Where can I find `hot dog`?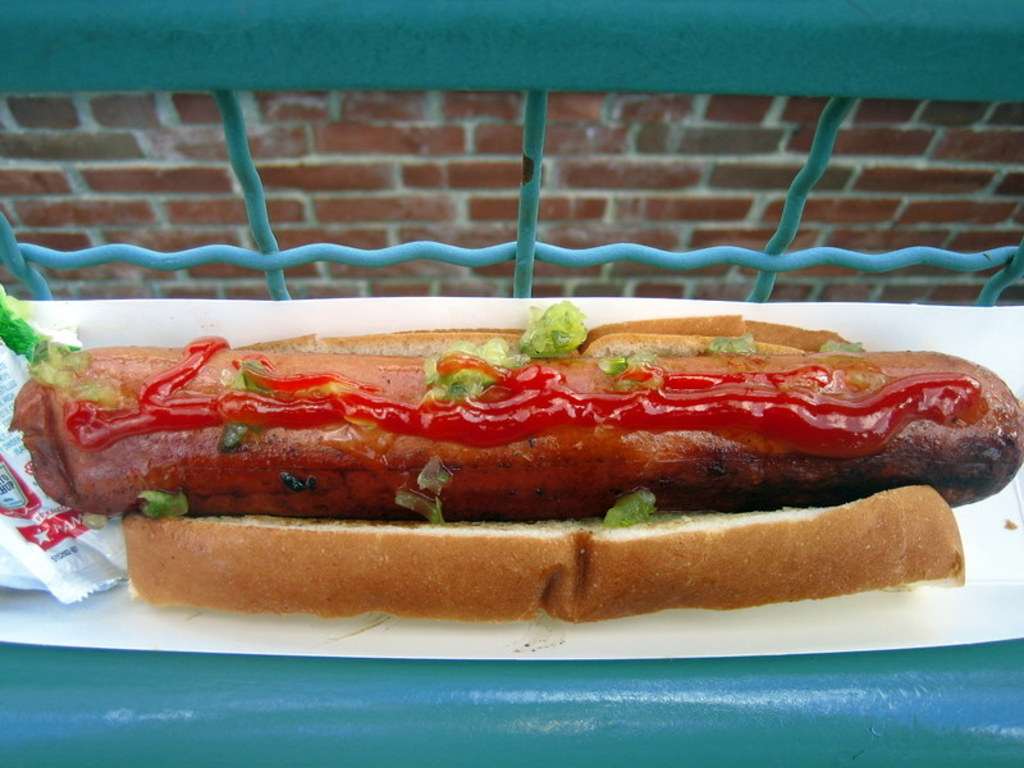
You can find it at <region>9, 306, 1023, 622</region>.
